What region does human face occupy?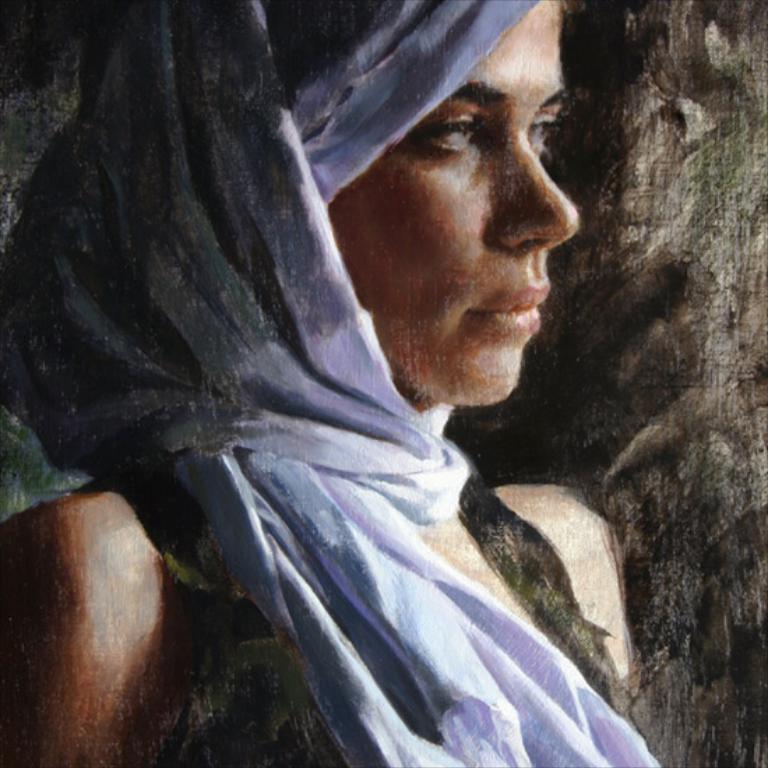
{"left": 325, "top": 0, "right": 584, "bottom": 409}.
